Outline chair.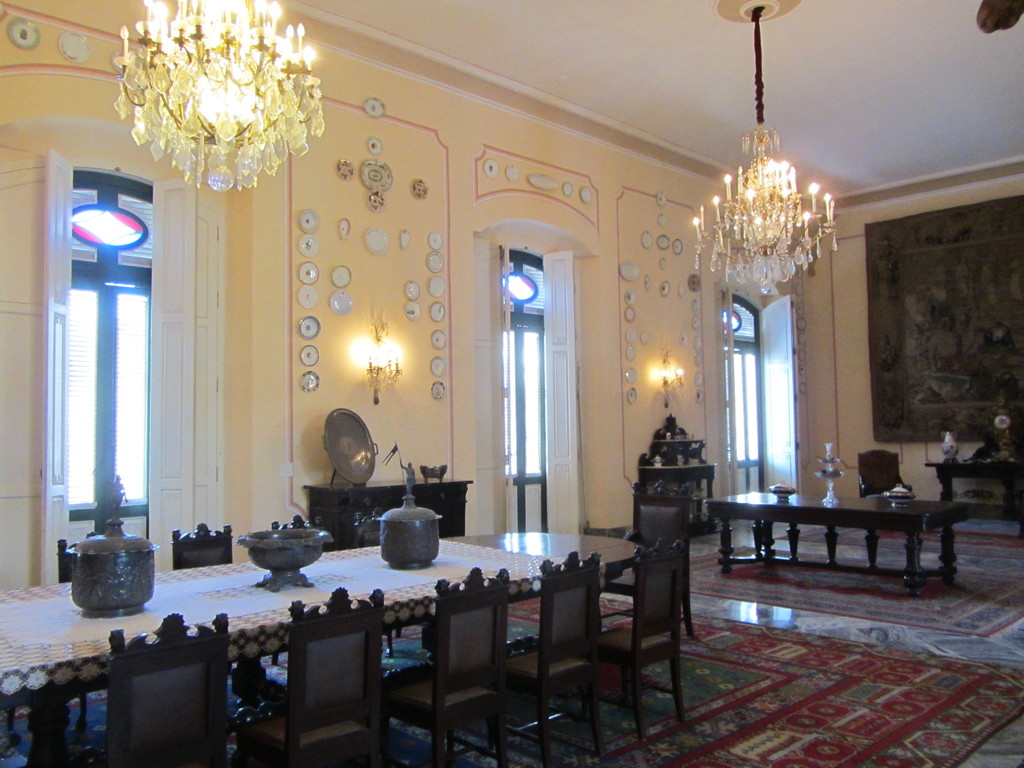
Outline: <region>169, 519, 231, 680</region>.
